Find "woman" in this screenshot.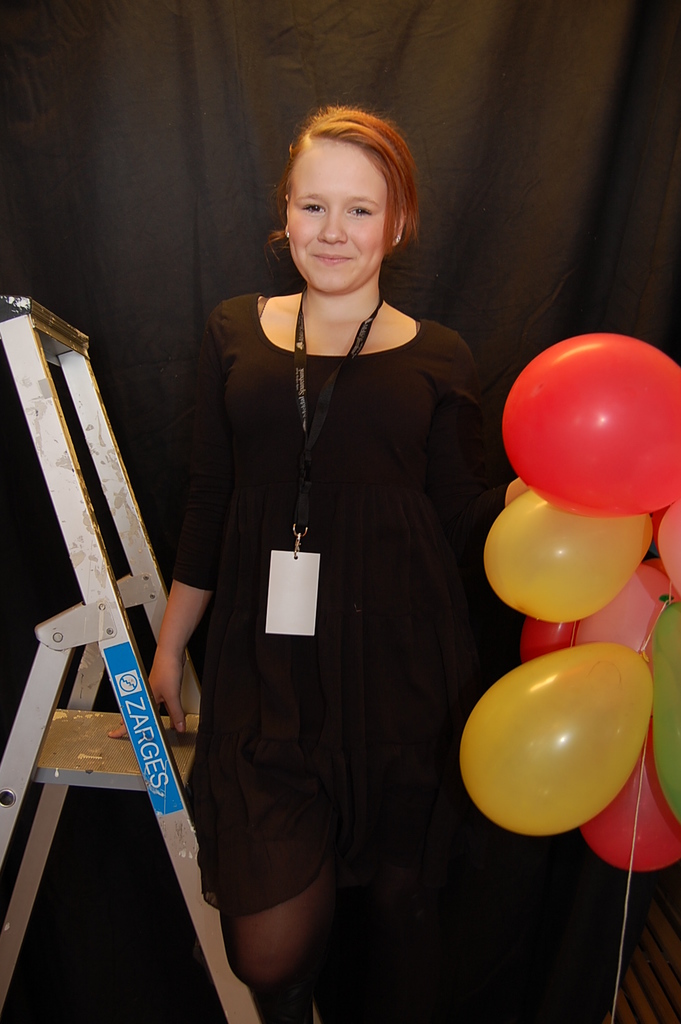
The bounding box for "woman" is 163,111,483,1023.
